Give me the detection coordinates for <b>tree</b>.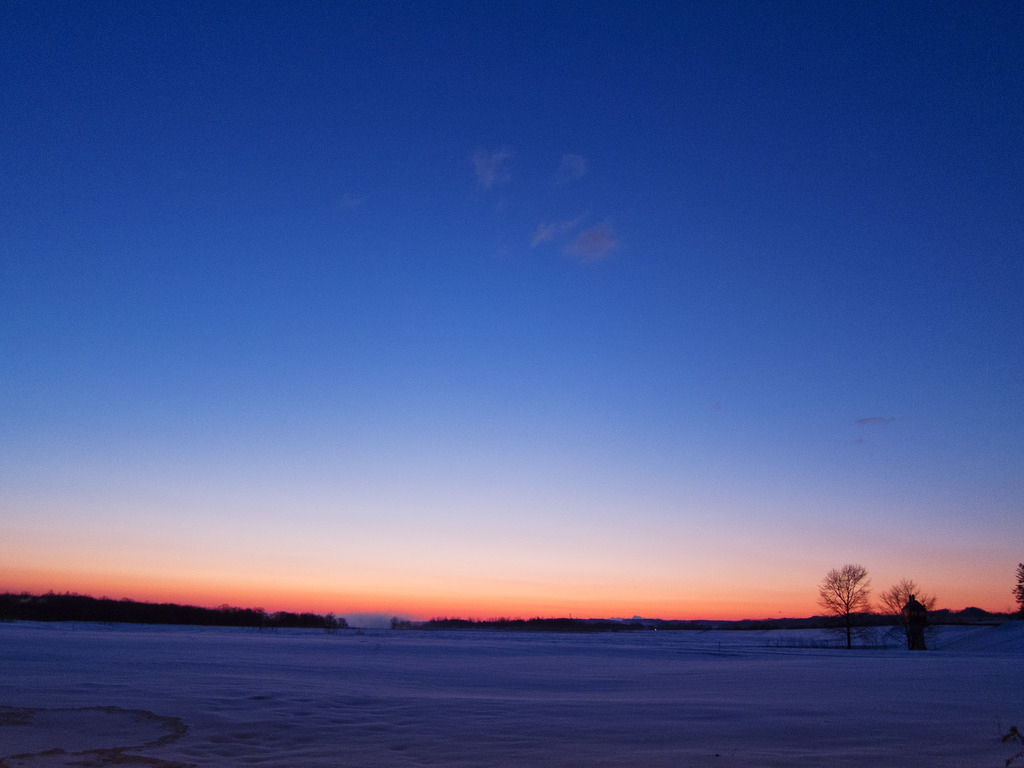
(x1=1013, y1=556, x2=1023, y2=616).
